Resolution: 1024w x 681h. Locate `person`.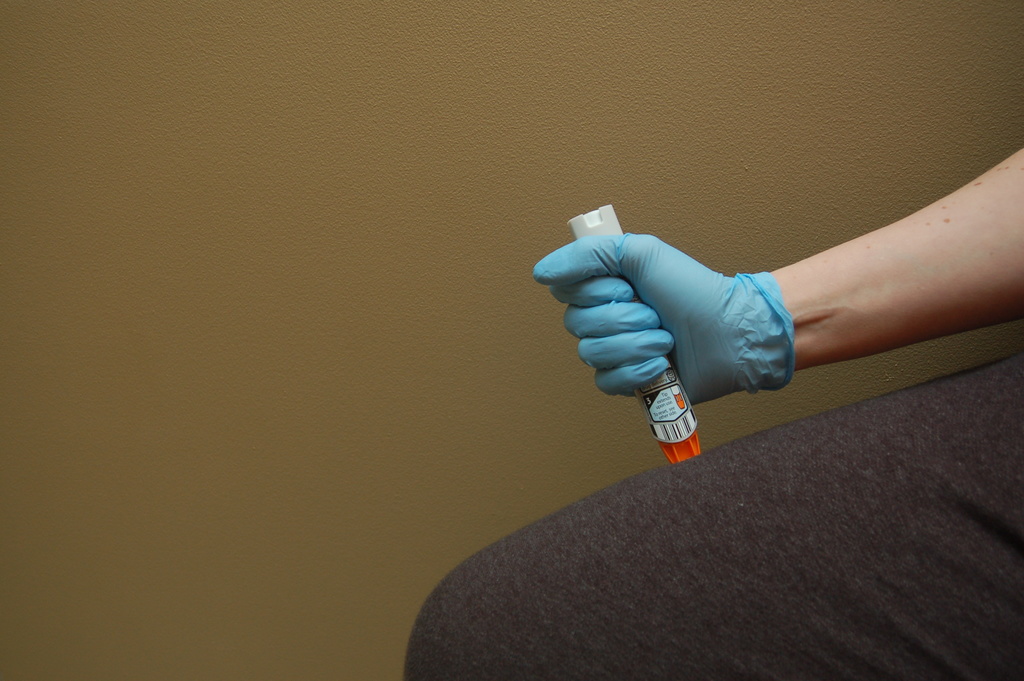
bbox=[402, 144, 1023, 680].
